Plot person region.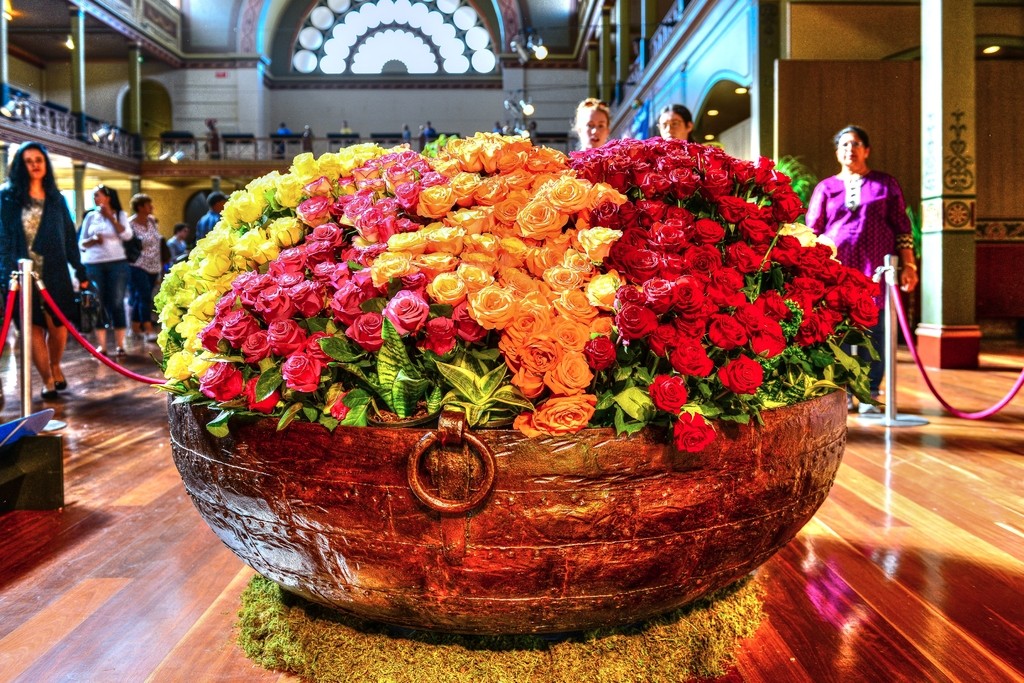
Plotted at bbox=(77, 186, 137, 358).
